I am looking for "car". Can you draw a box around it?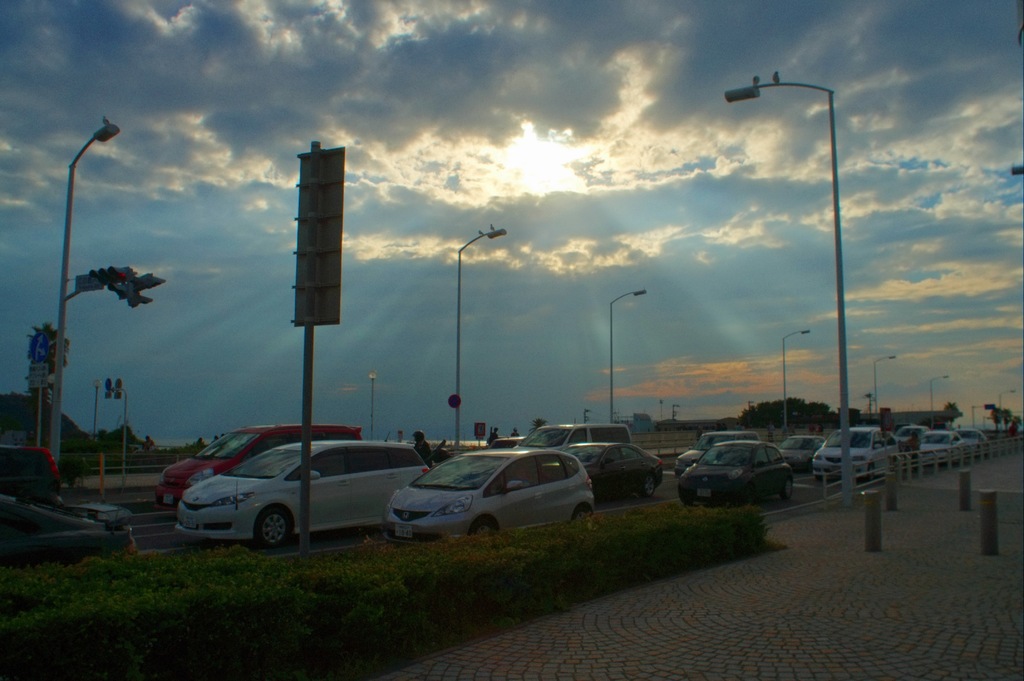
Sure, the bounding box is <bbox>0, 443, 67, 495</bbox>.
